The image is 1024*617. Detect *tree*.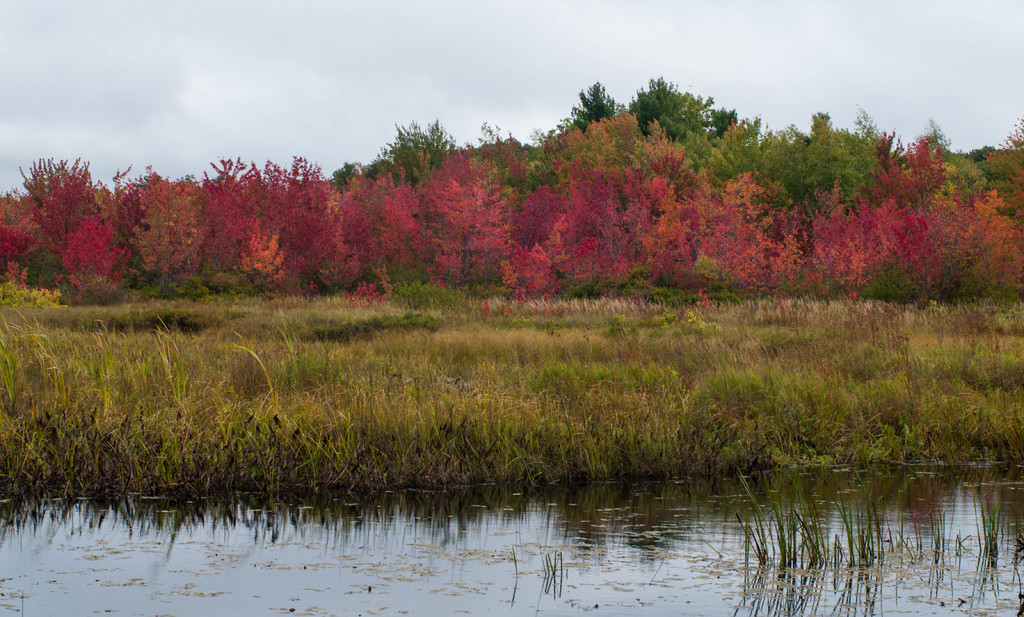
Detection: Rect(780, 101, 867, 264).
